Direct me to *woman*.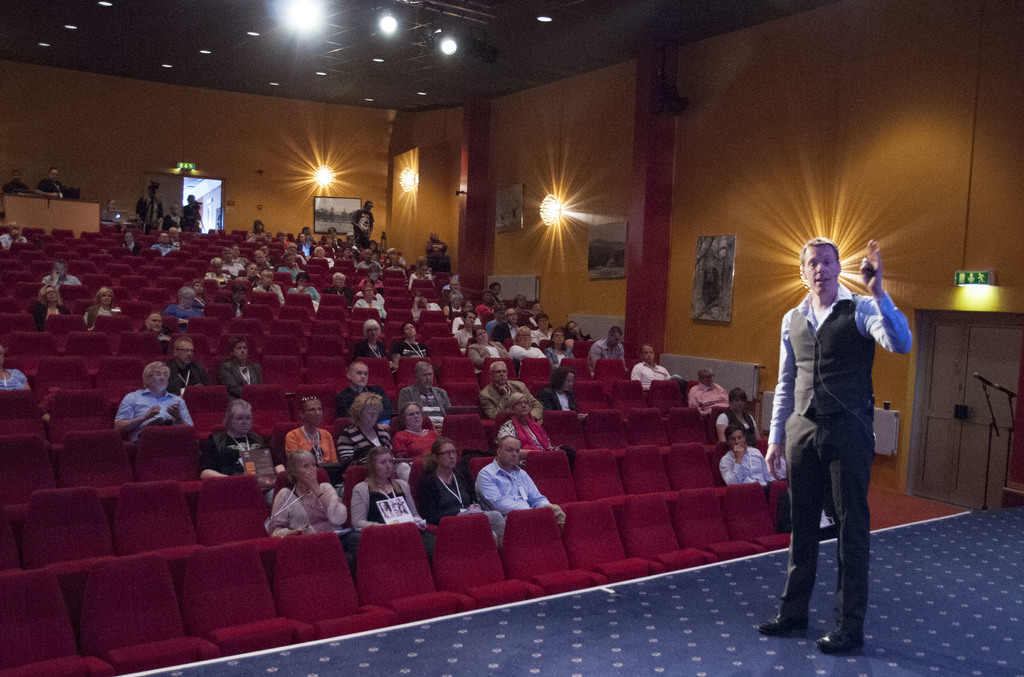
Direction: 83 283 118 330.
